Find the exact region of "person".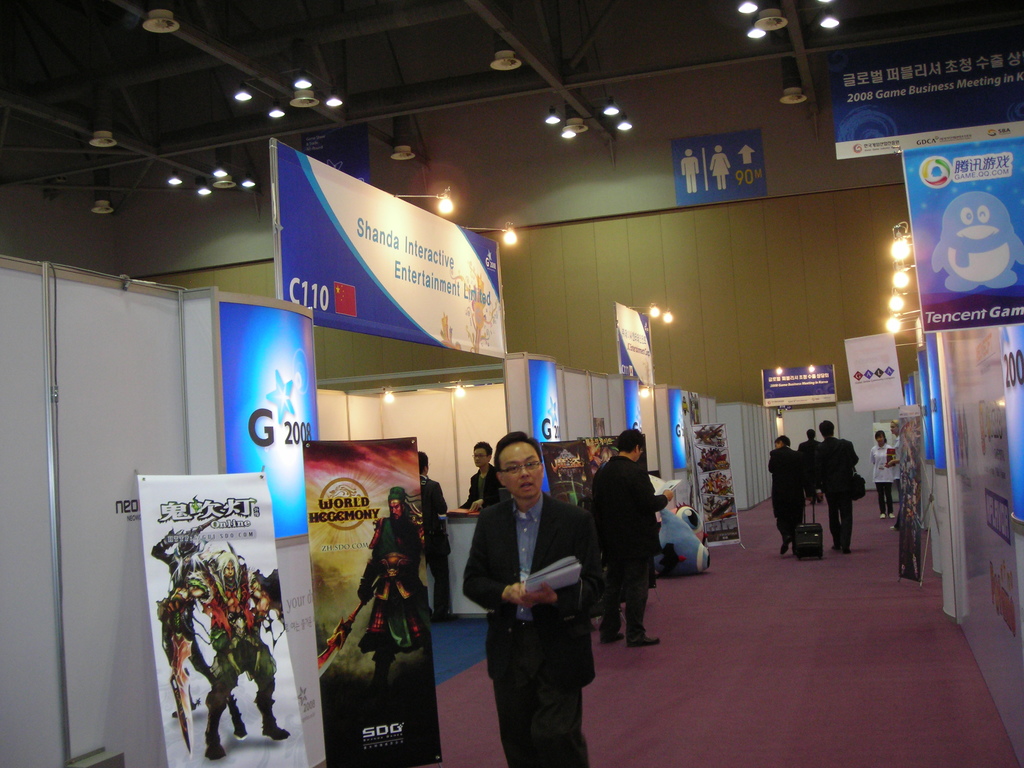
Exact region: x1=794 y1=429 x2=819 y2=497.
